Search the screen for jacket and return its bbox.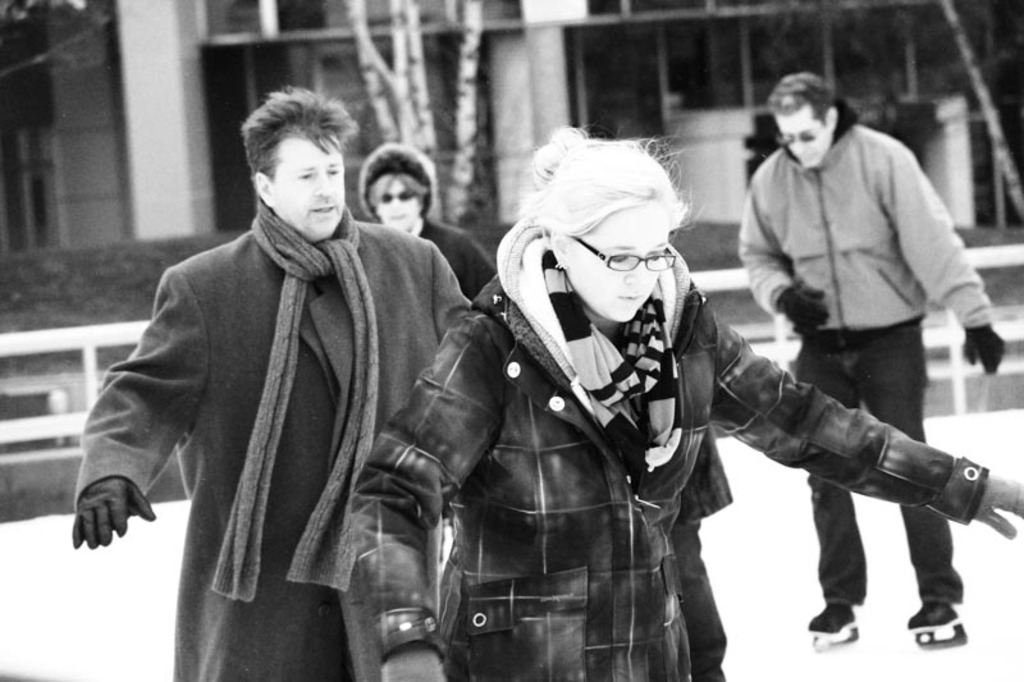
Found: box=[79, 111, 507, 654].
